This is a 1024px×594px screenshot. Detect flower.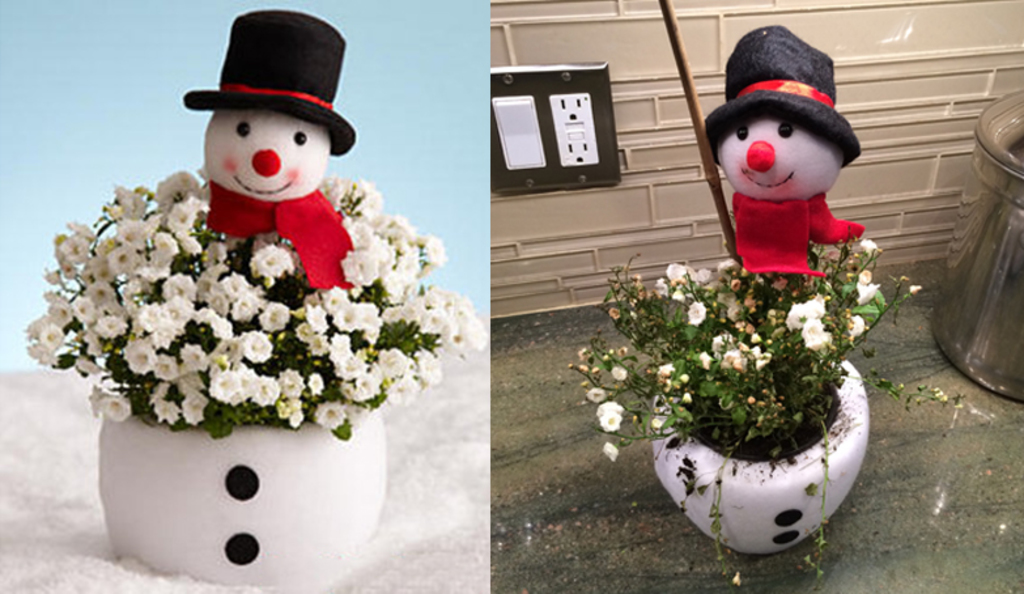
857/236/881/254.
